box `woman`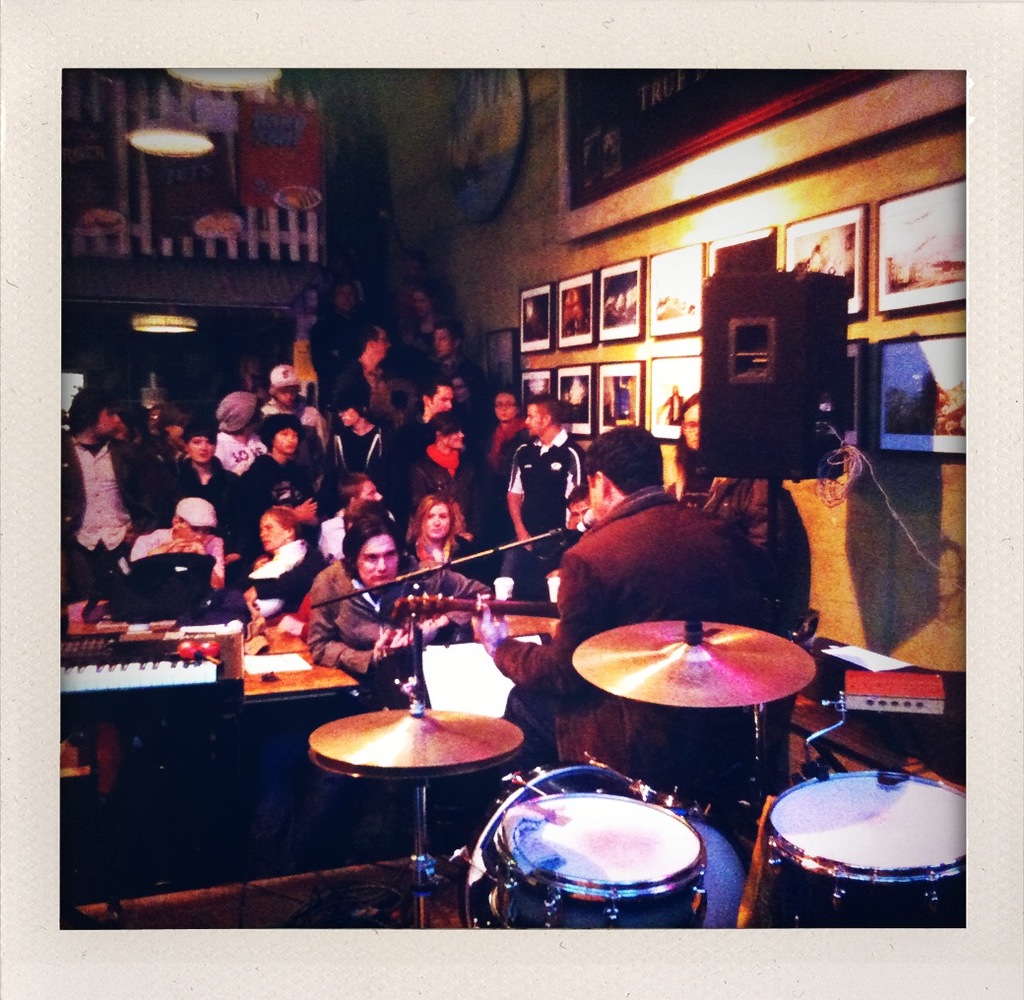
crop(242, 504, 319, 629)
